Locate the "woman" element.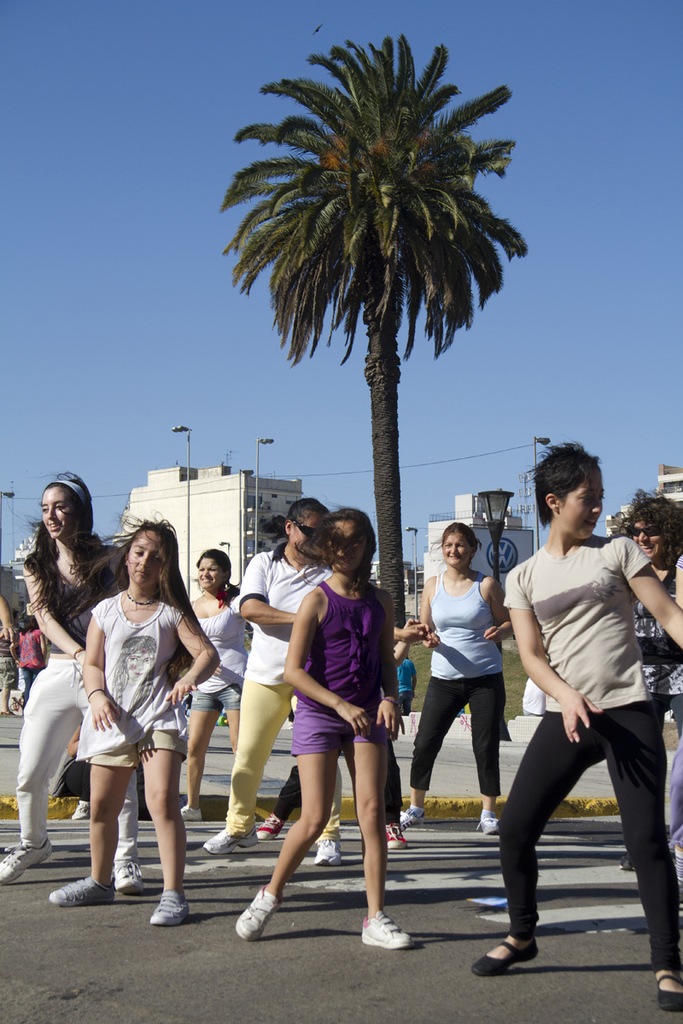
Element bbox: <box>480,433,682,1021</box>.
